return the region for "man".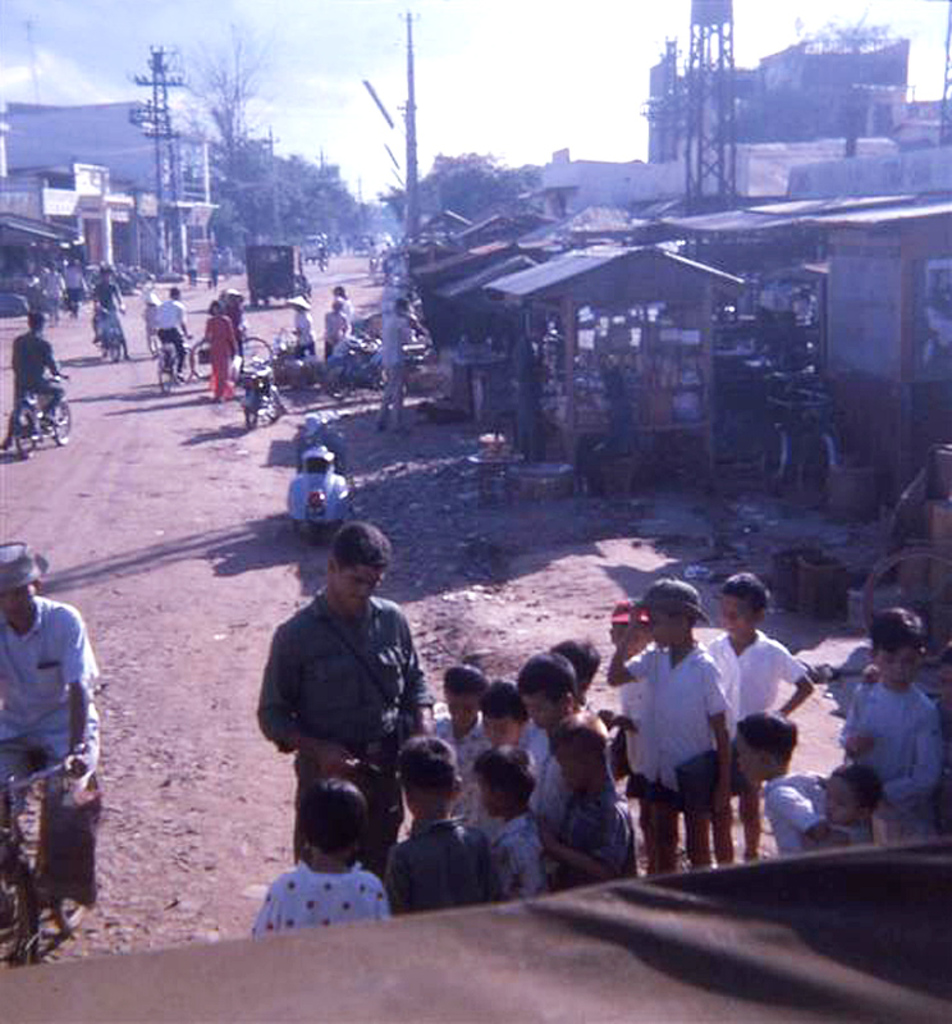
(0,316,72,447).
